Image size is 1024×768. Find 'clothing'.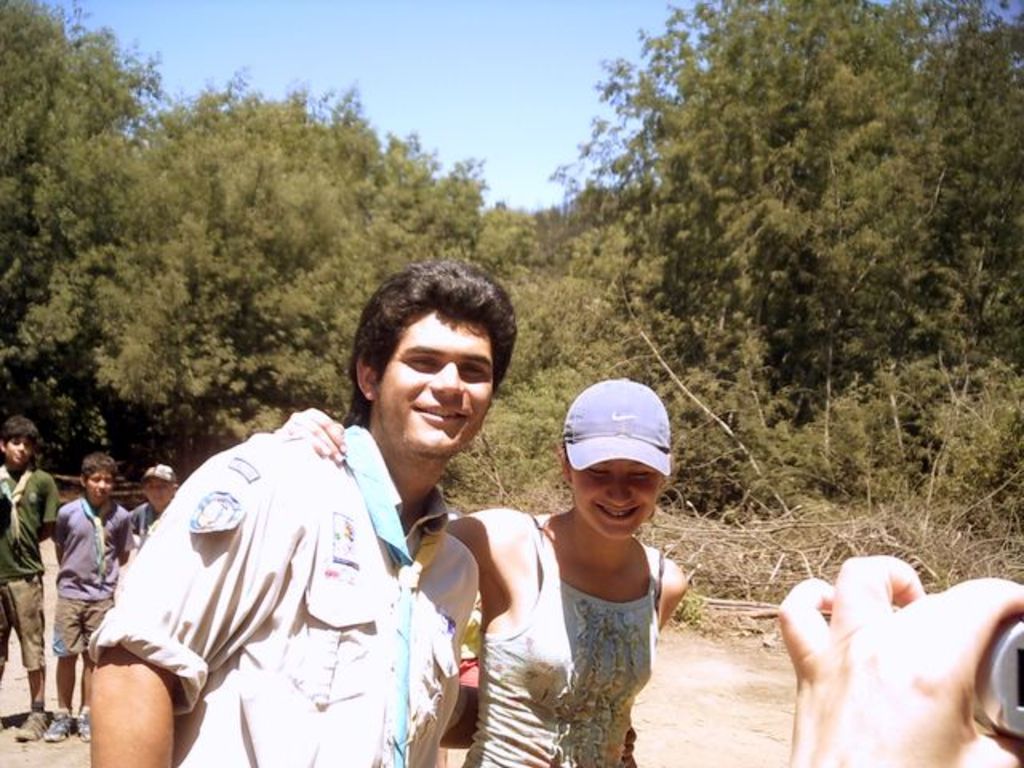
(x1=0, y1=467, x2=64, y2=667).
